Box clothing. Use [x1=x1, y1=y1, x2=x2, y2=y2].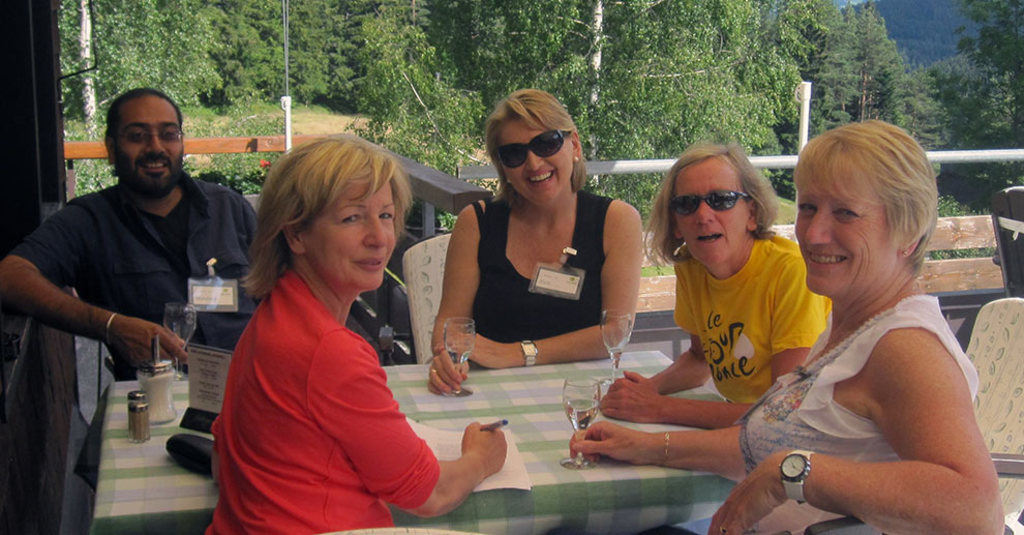
[x1=10, y1=182, x2=261, y2=379].
